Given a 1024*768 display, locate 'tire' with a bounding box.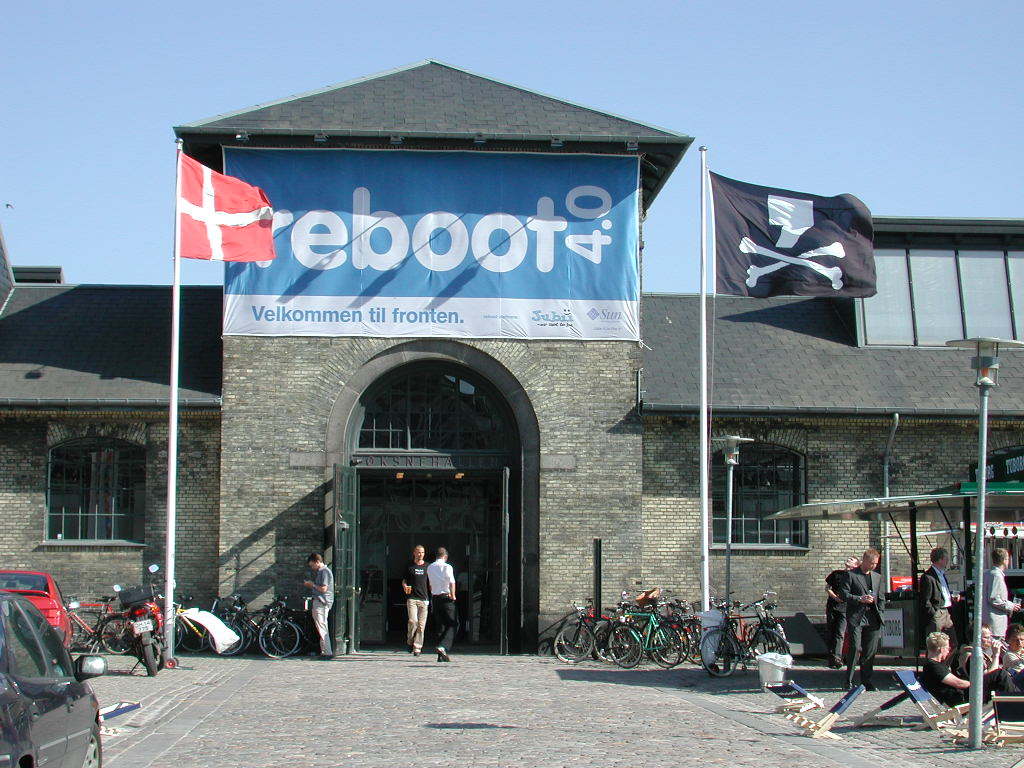
Located: 184,624,209,652.
